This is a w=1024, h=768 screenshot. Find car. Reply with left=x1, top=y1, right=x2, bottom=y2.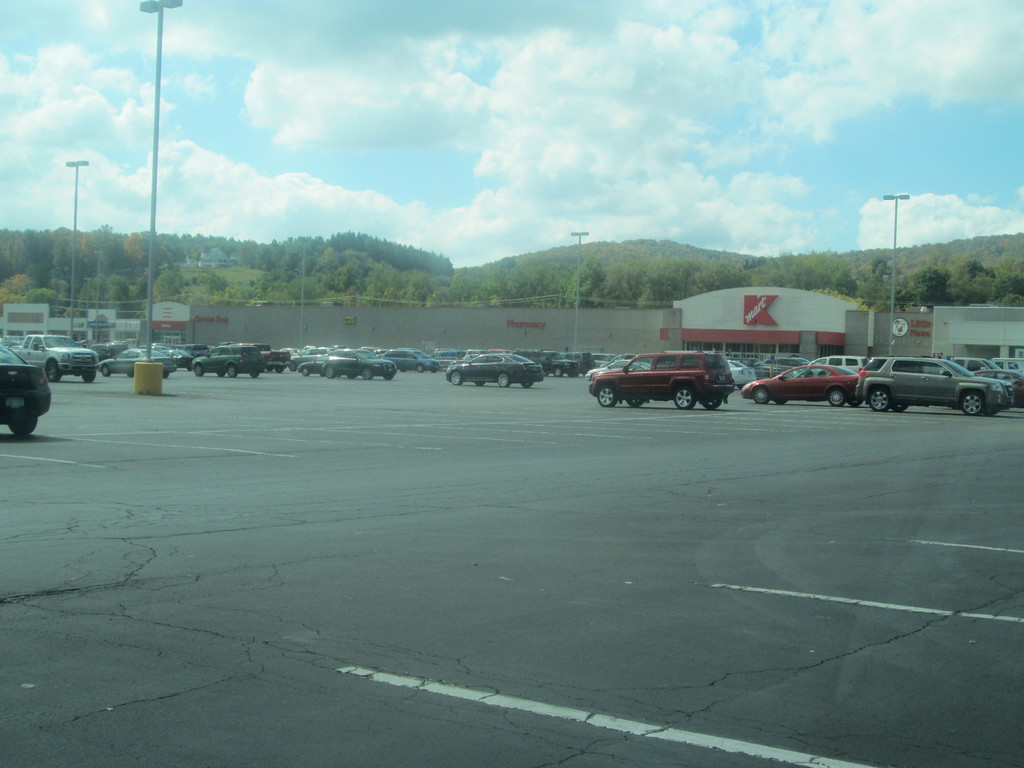
left=7, top=331, right=96, bottom=380.
